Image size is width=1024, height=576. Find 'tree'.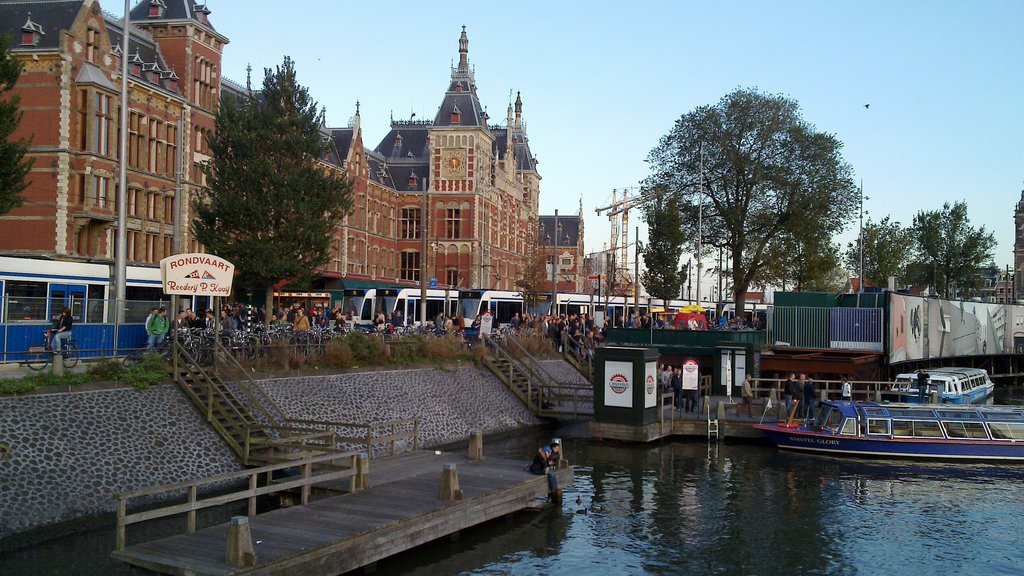
640 82 865 333.
